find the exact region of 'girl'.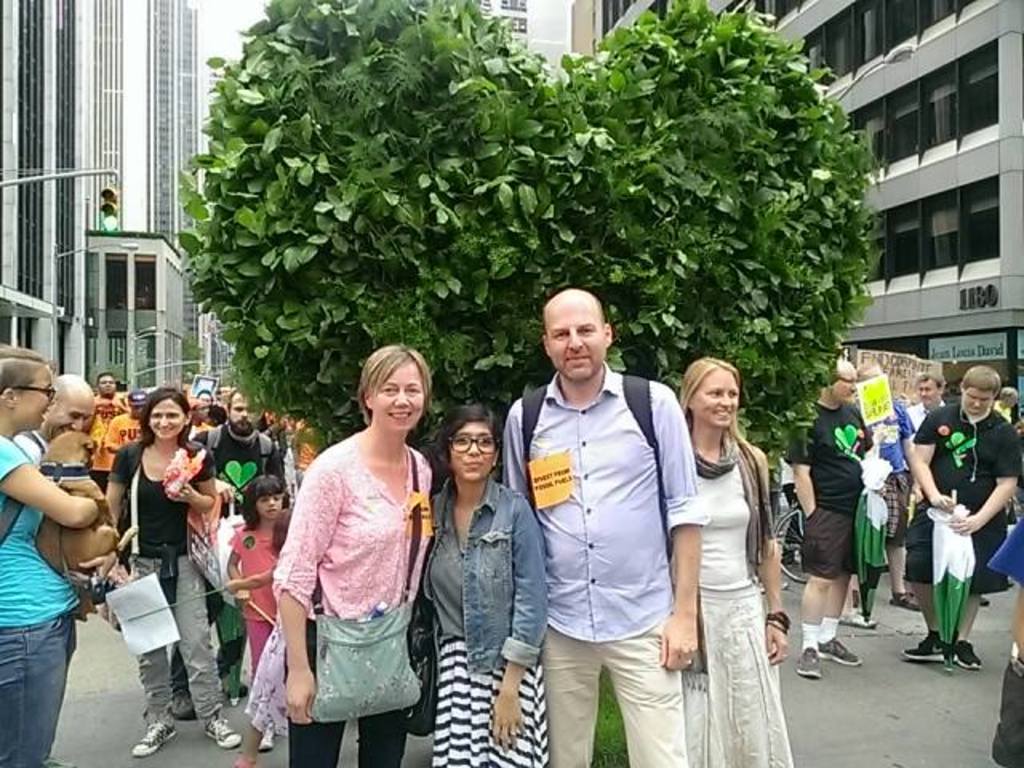
Exact region: bbox(680, 357, 794, 766).
